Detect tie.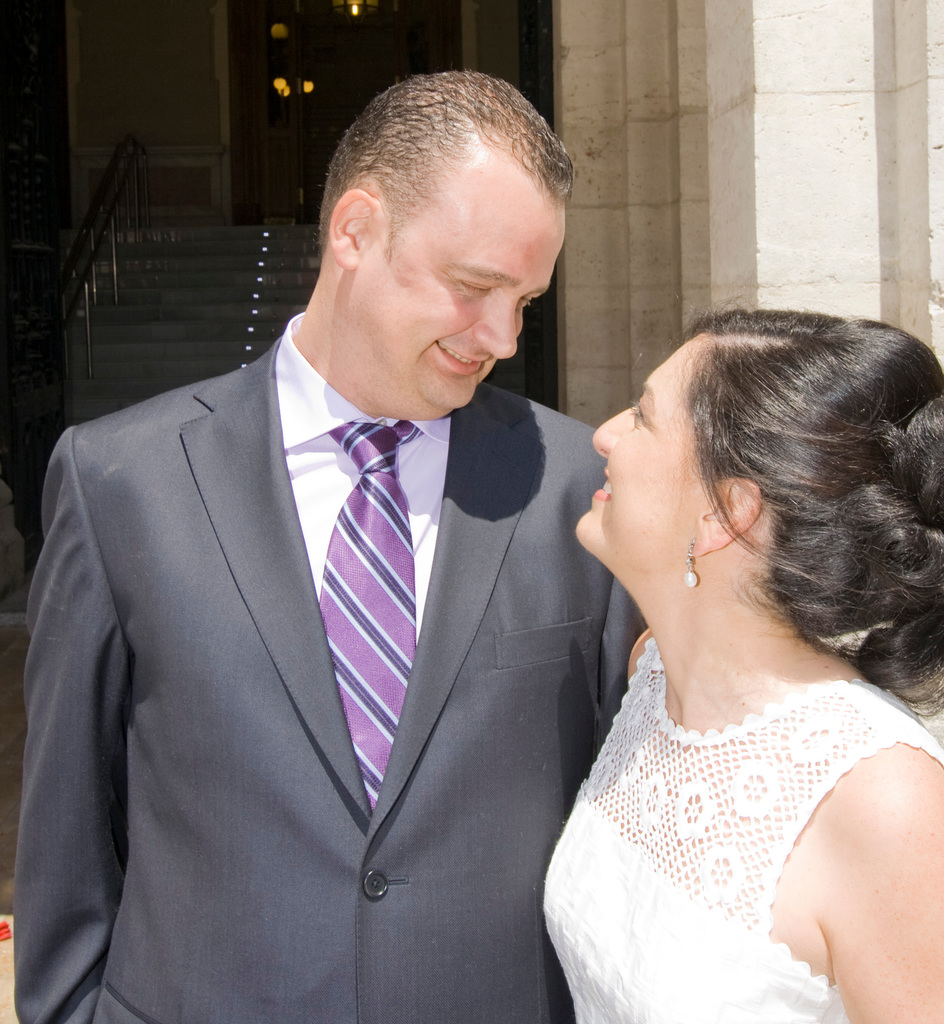
Detected at x1=311 y1=414 x2=424 y2=806.
